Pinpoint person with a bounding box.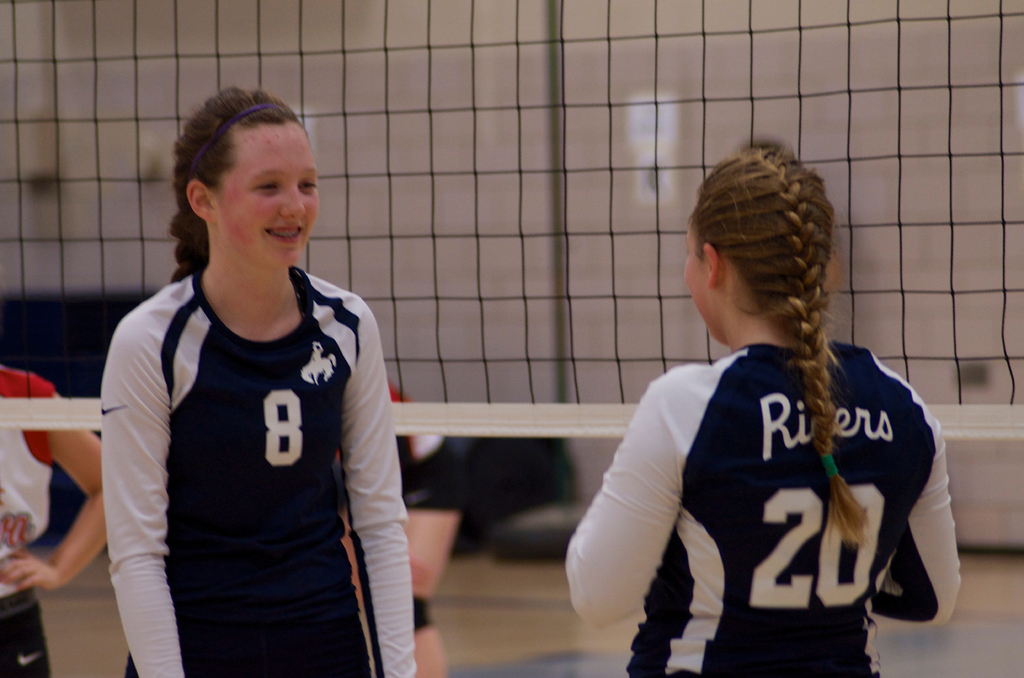
region(90, 87, 411, 677).
